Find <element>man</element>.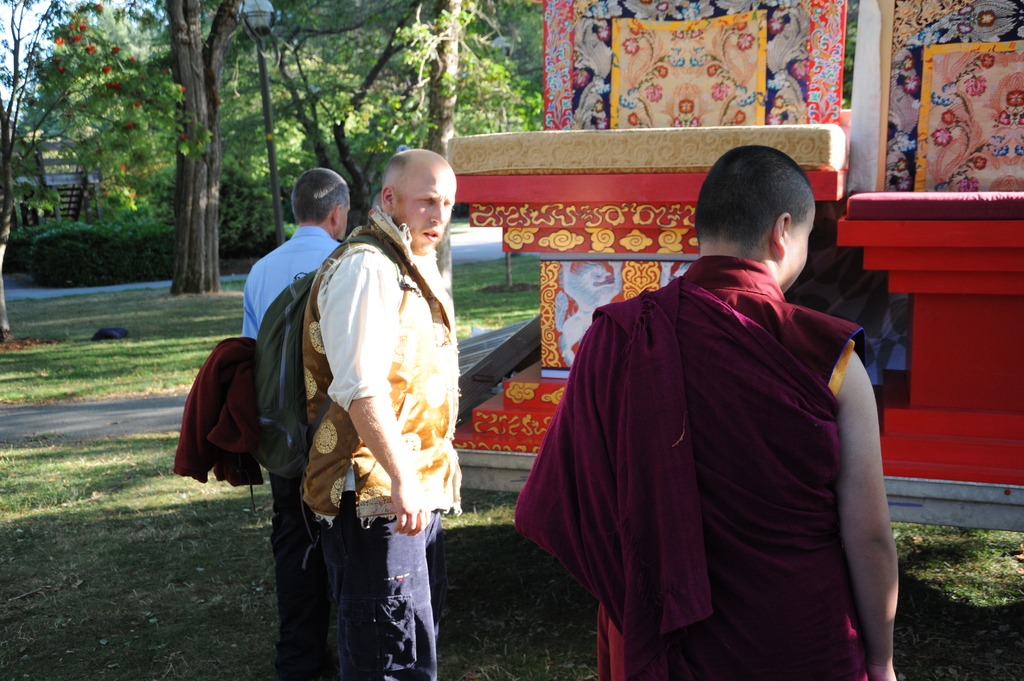
(237,167,353,680).
